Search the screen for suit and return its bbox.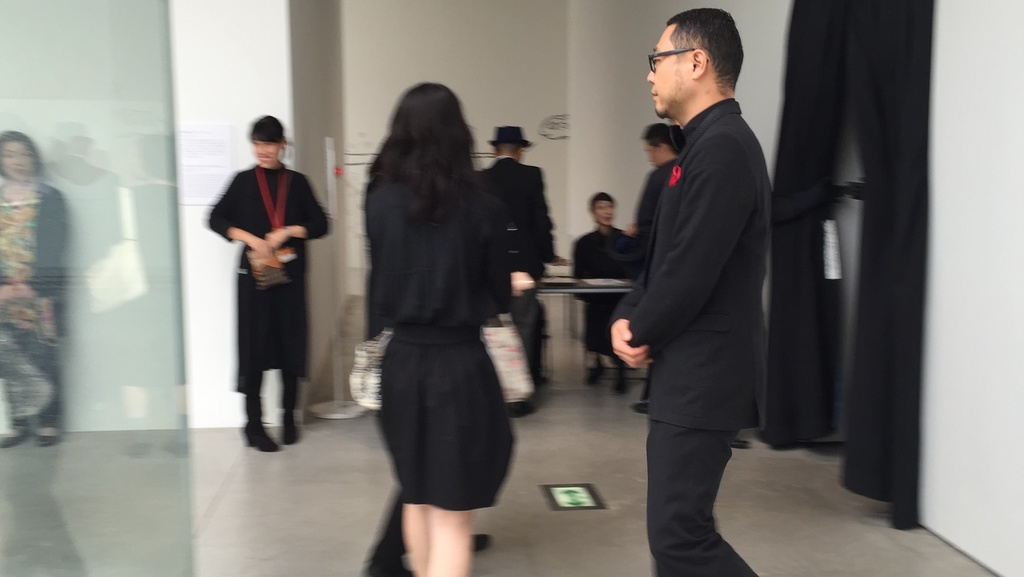
Found: bbox(472, 151, 554, 382).
